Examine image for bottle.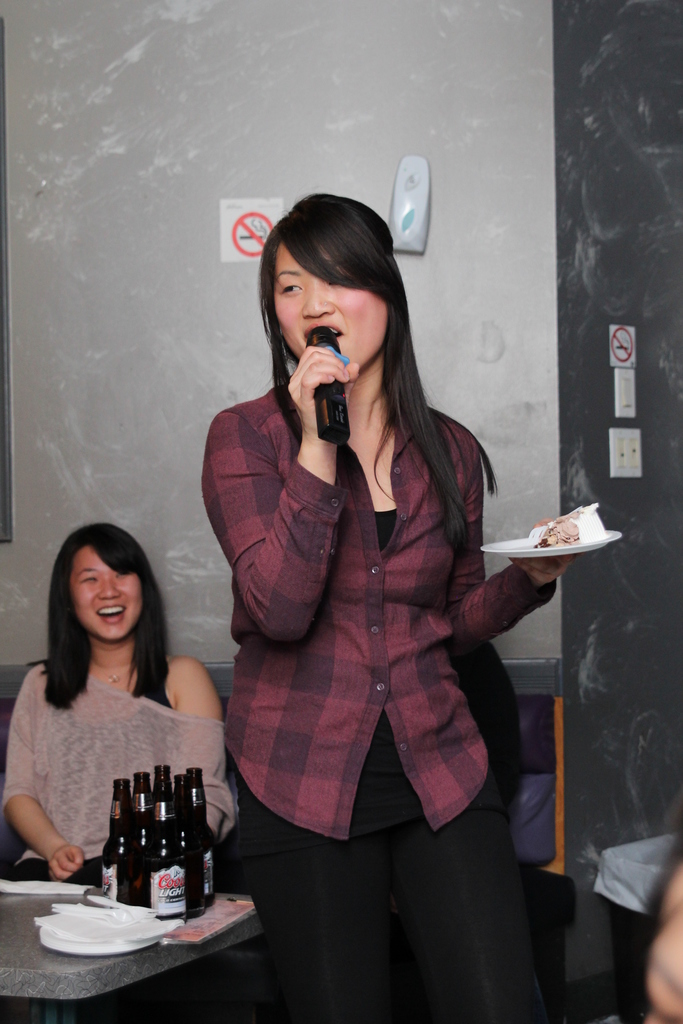
Examination result: BBox(146, 762, 171, 806).
